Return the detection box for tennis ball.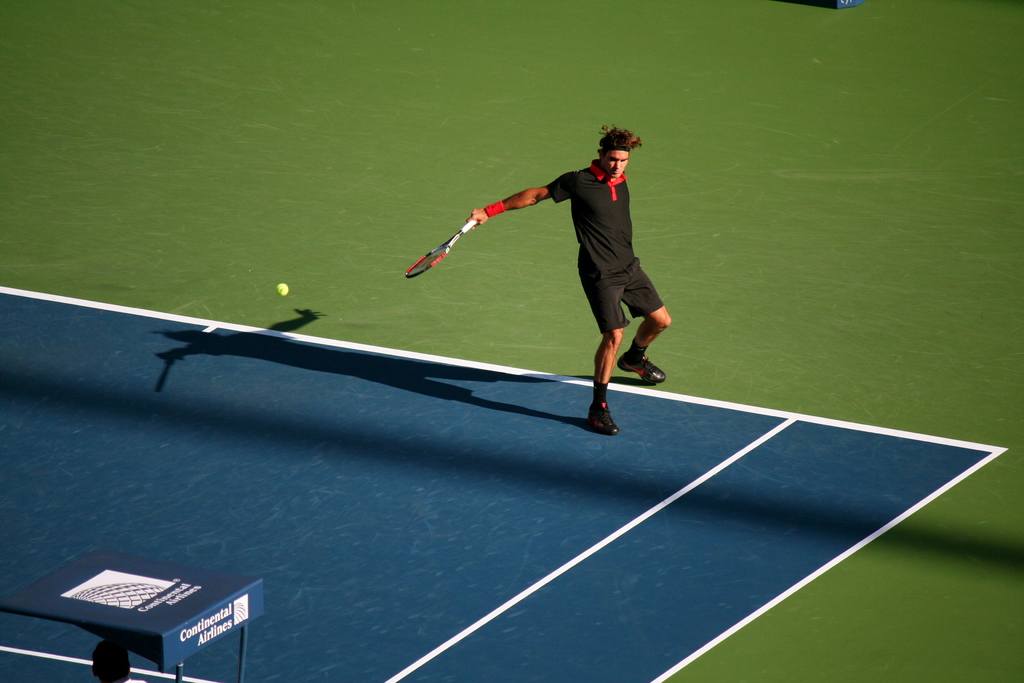
[left=276, top=281, right=288, bottom=295].
